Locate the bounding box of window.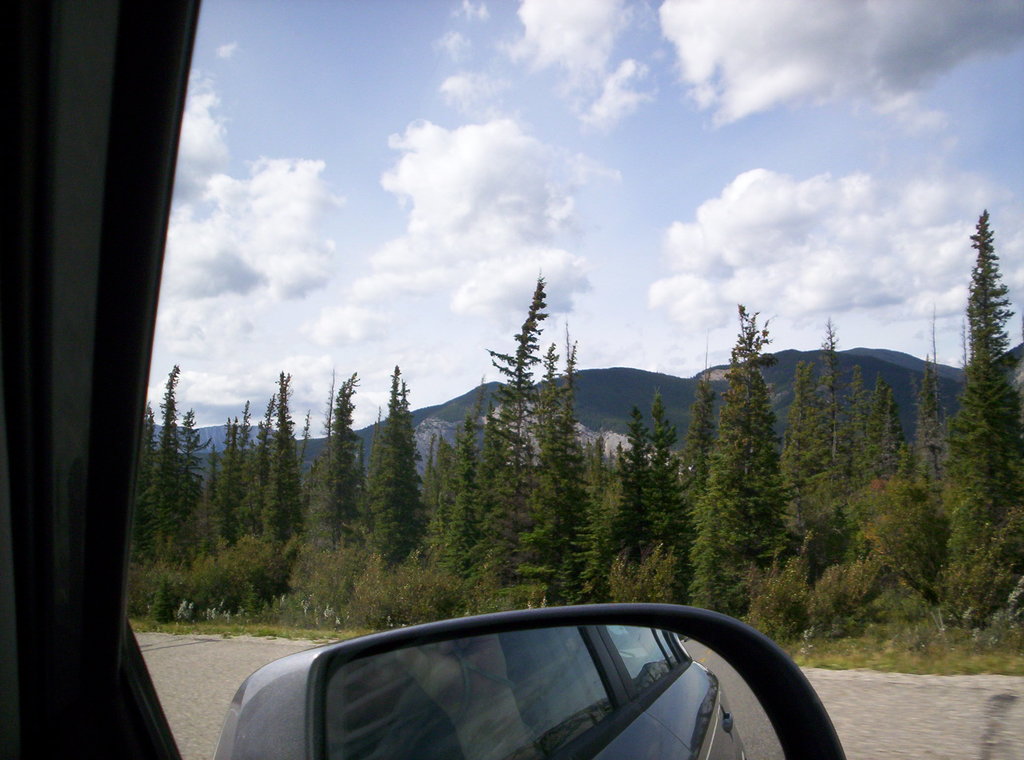
Bounding box: rect(114, 0, 1023, 759).
